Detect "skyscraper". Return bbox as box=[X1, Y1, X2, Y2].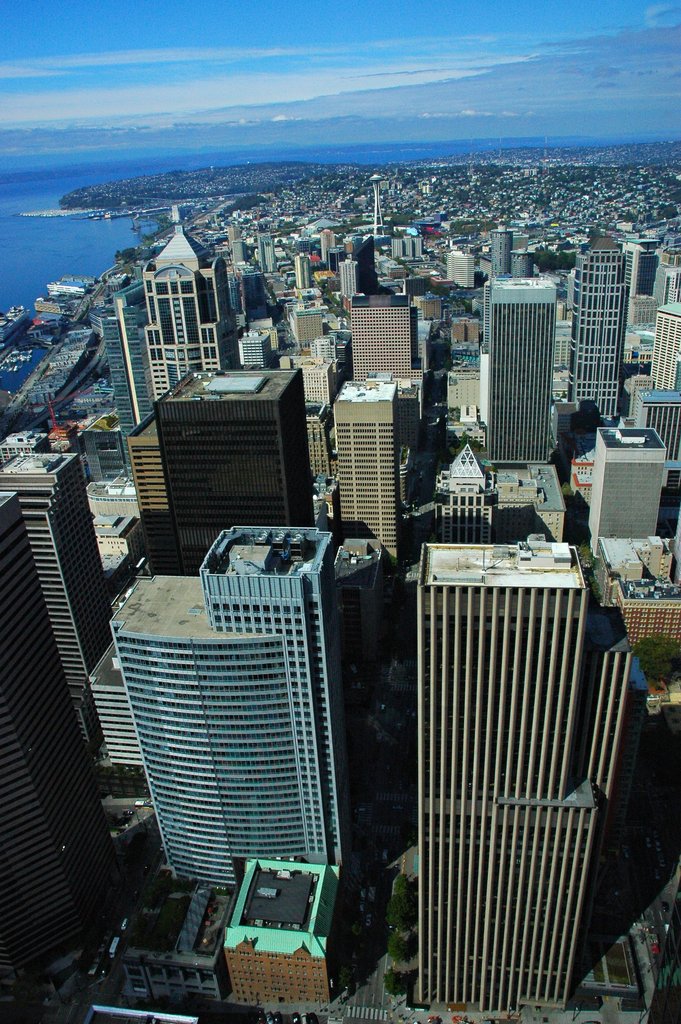
box=[106, 572, 348, 904].
